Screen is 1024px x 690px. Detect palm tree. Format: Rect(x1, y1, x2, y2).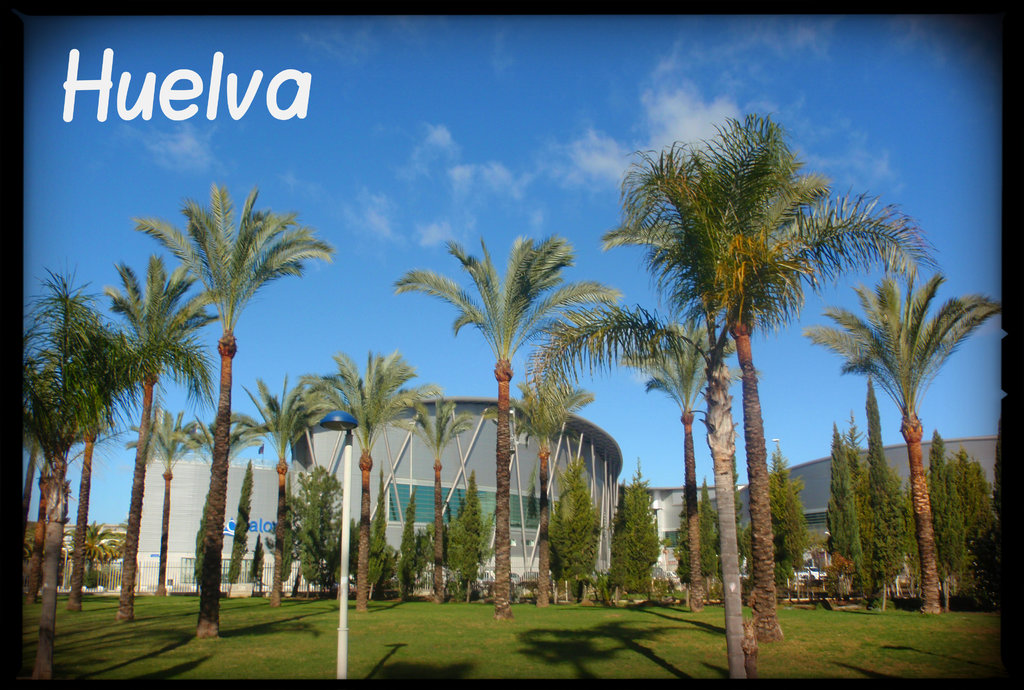
Rect(101, 259, 223, 625).
